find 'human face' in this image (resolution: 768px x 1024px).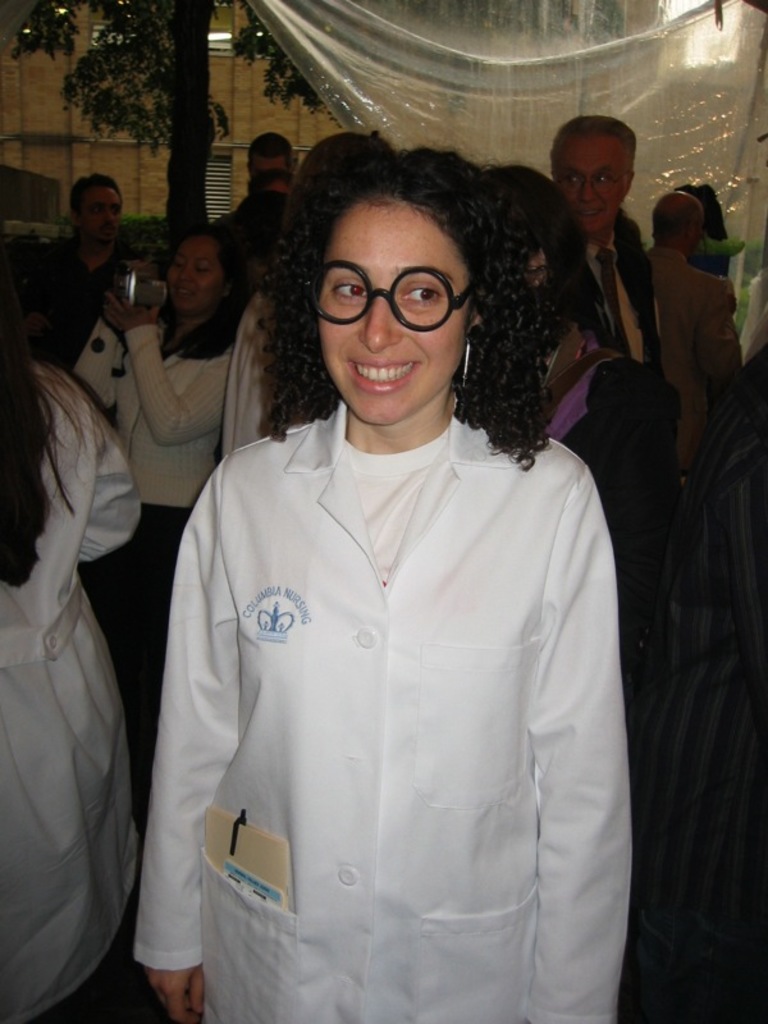
(79,188,119,242).
